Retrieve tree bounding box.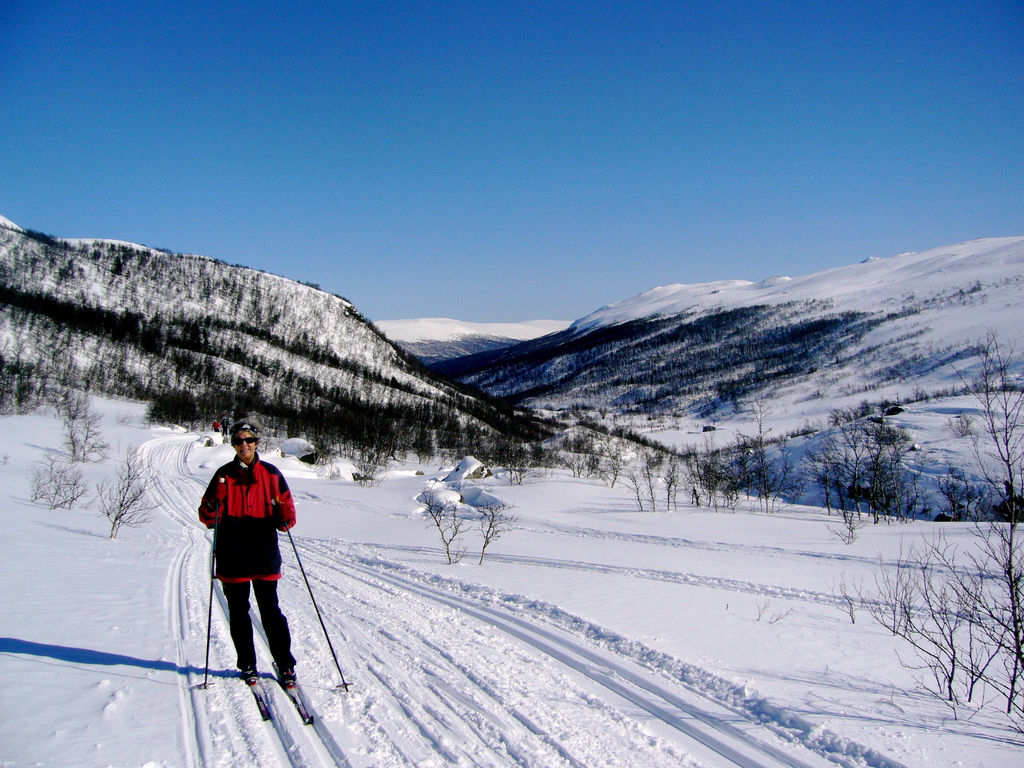
Bounding box: [left=847, top=322, right=1023, bottom=733].
